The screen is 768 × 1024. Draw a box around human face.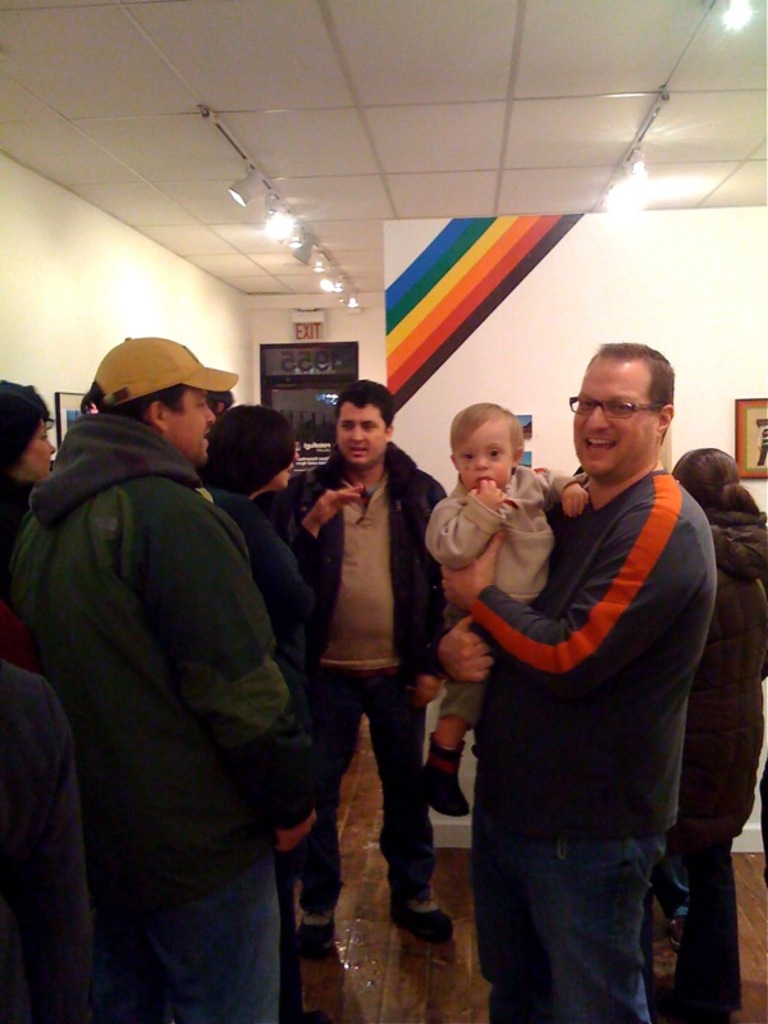
rect(570, 358, 657, 475).
